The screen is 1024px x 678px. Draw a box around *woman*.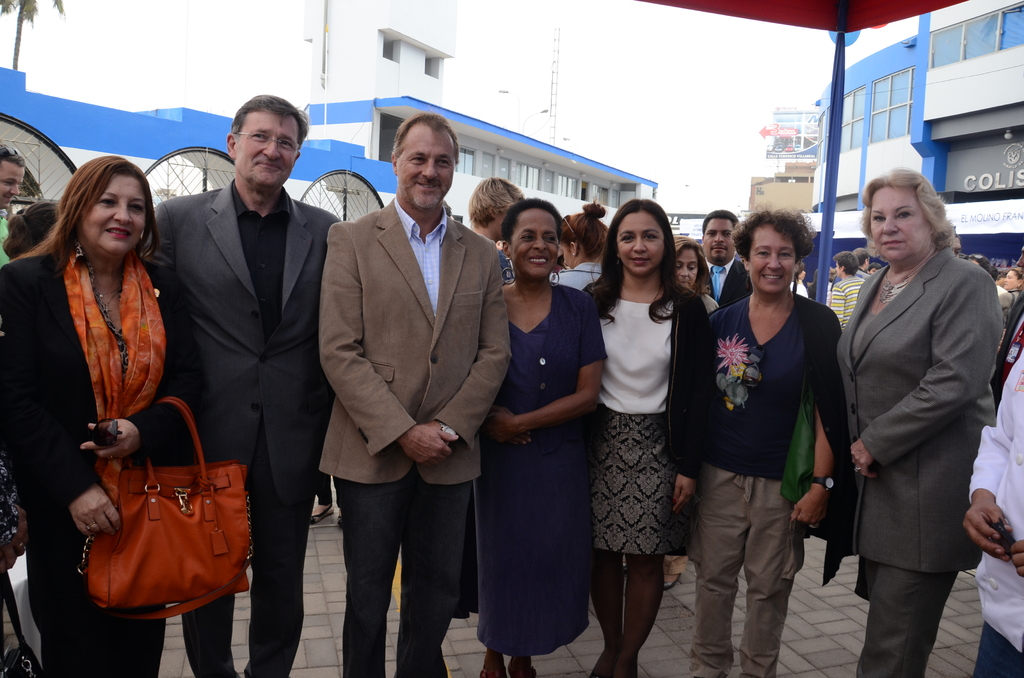
bbox=(3, 199, 51, 260).
